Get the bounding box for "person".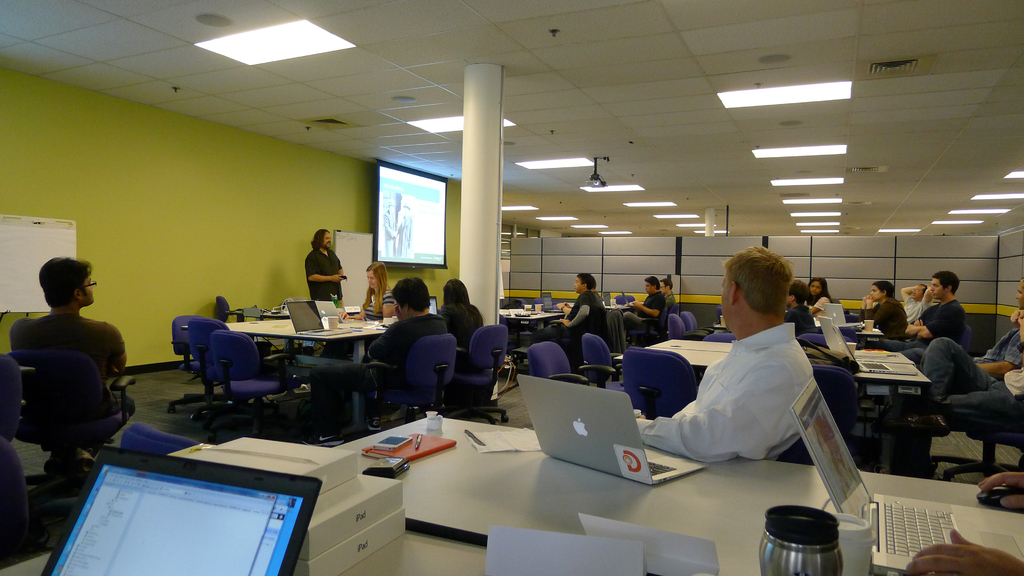
Rect(900, 266, 964, 367).
